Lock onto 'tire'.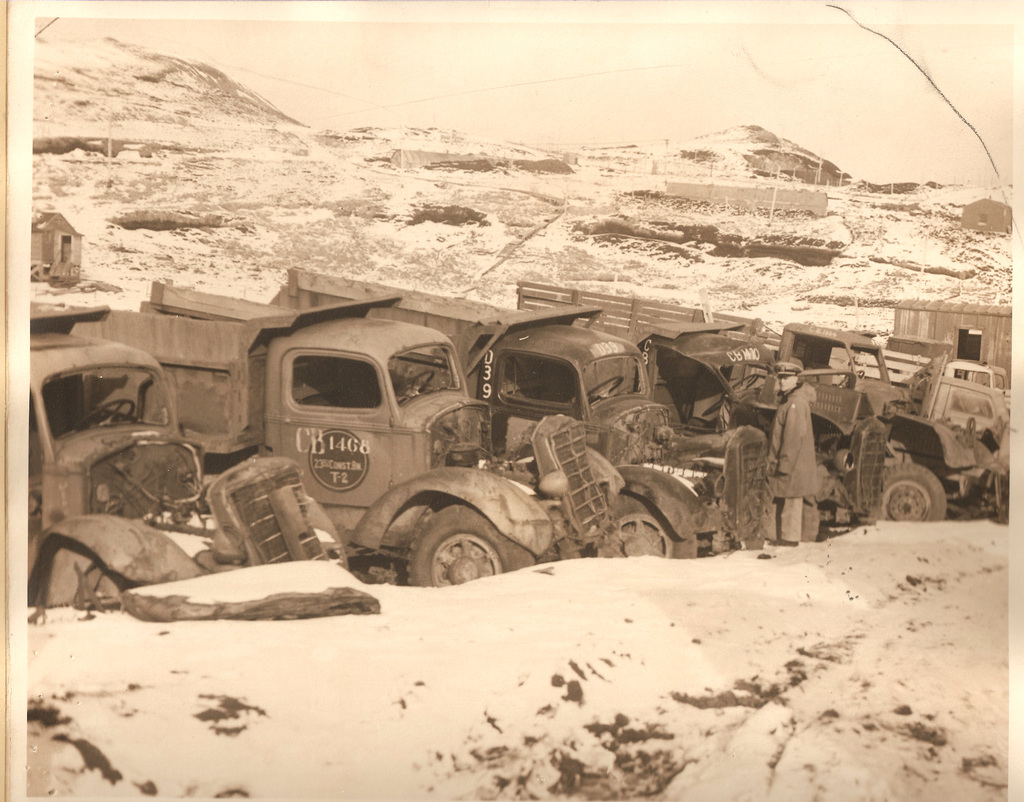
Locked: bbox(562, 491, 698, 564).
